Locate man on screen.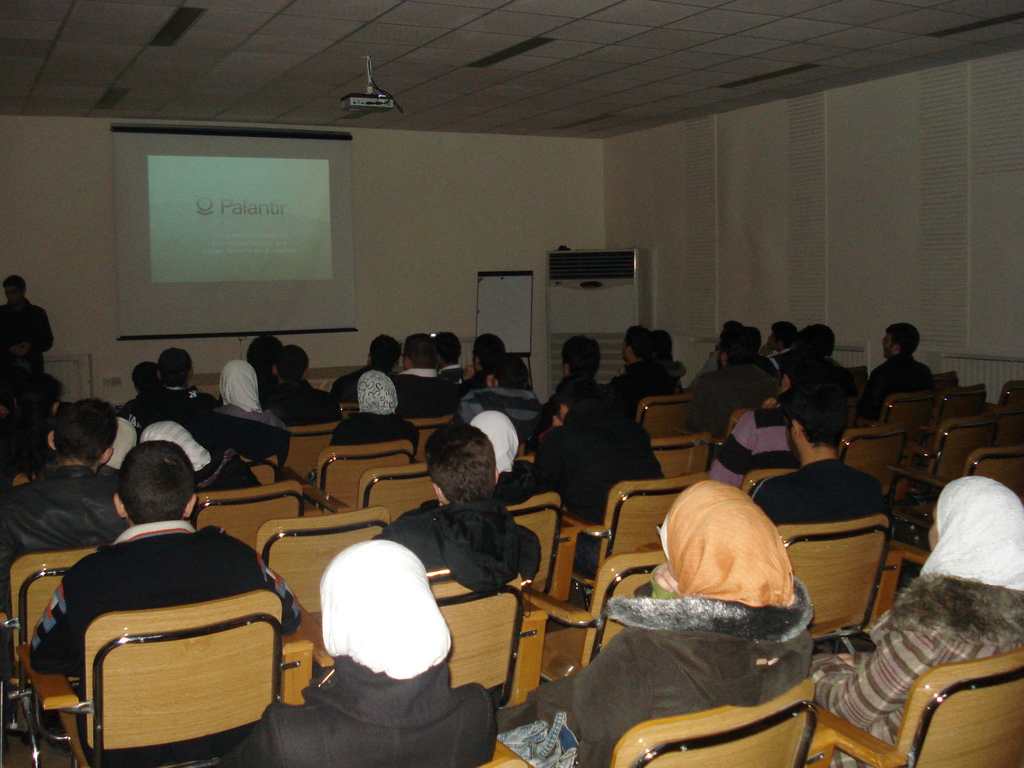
On screen at (0, 394, 129, 616).
